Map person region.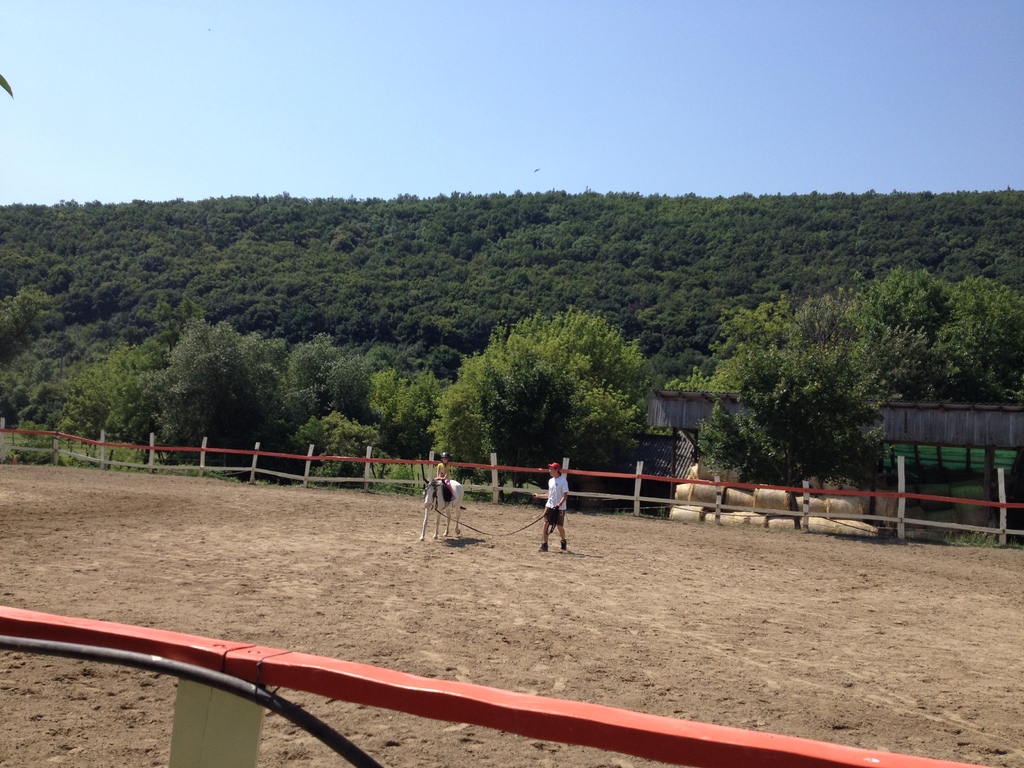
Mapped to 435:451:449:485.
